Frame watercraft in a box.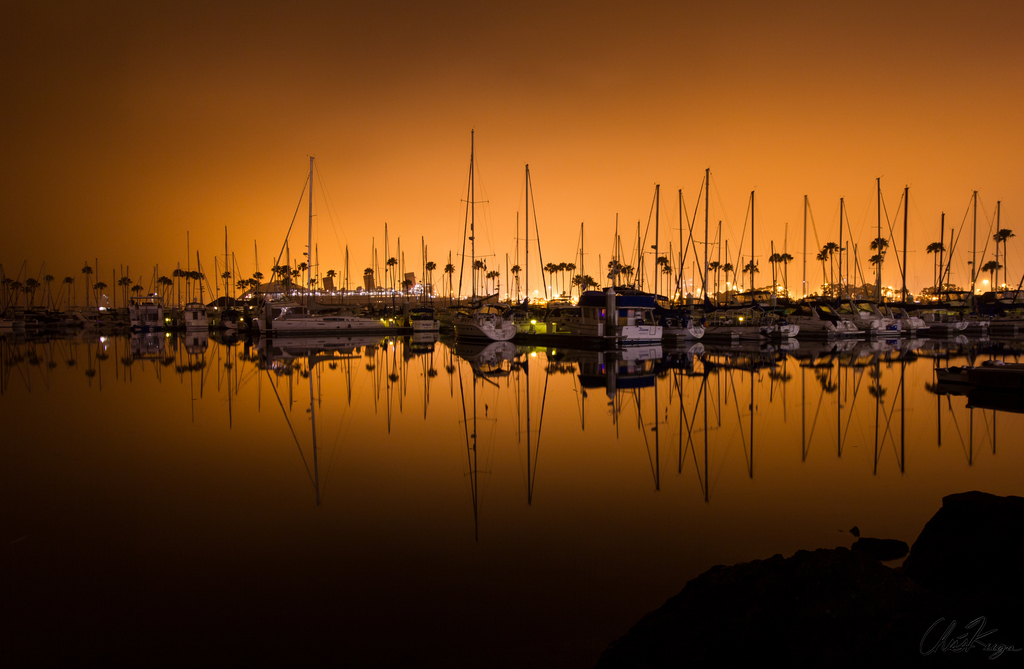
682,299,792,341.
